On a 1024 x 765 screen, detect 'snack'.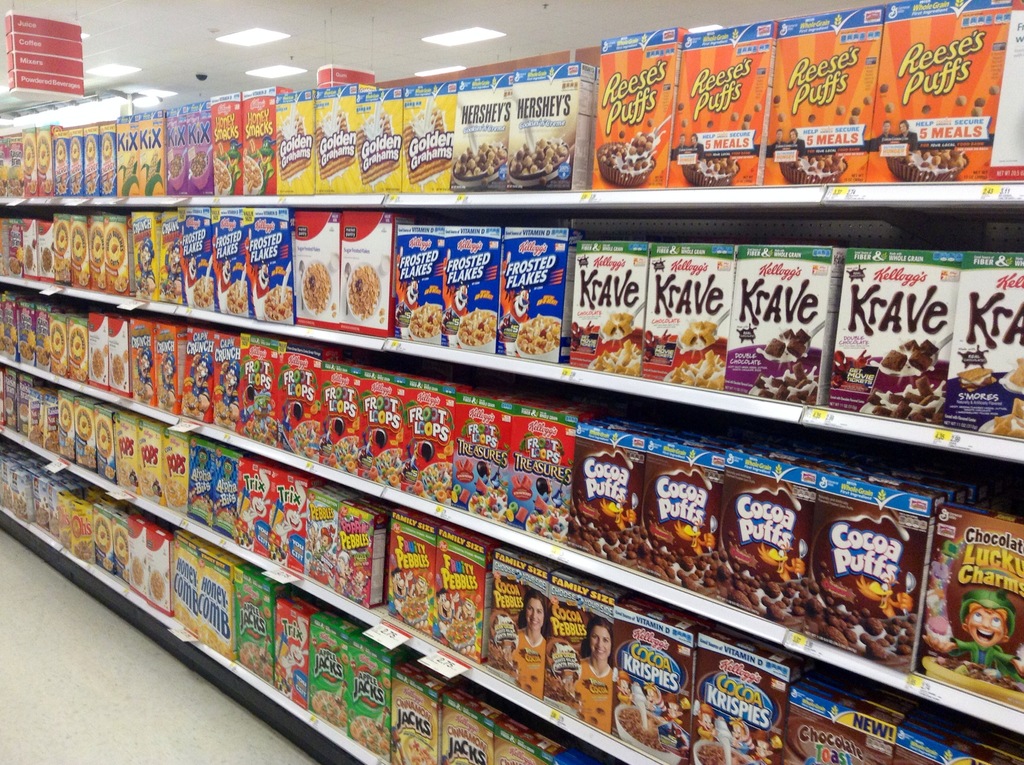
bbox=[922, 105, 931, 115].
